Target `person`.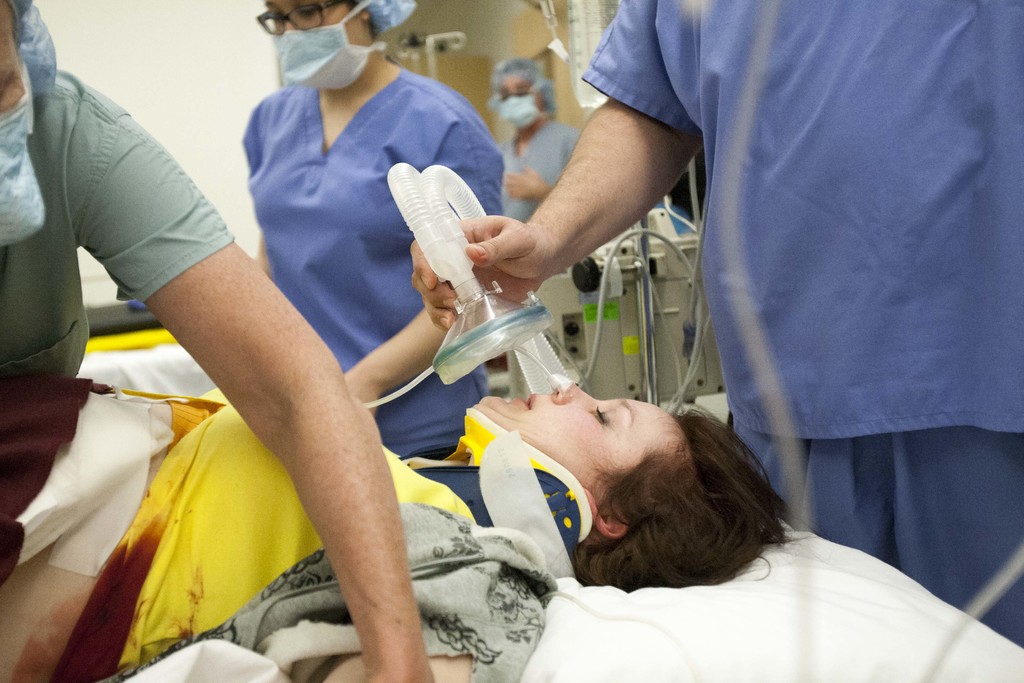
Target region: l=0, t=366, r=780, b=682.
